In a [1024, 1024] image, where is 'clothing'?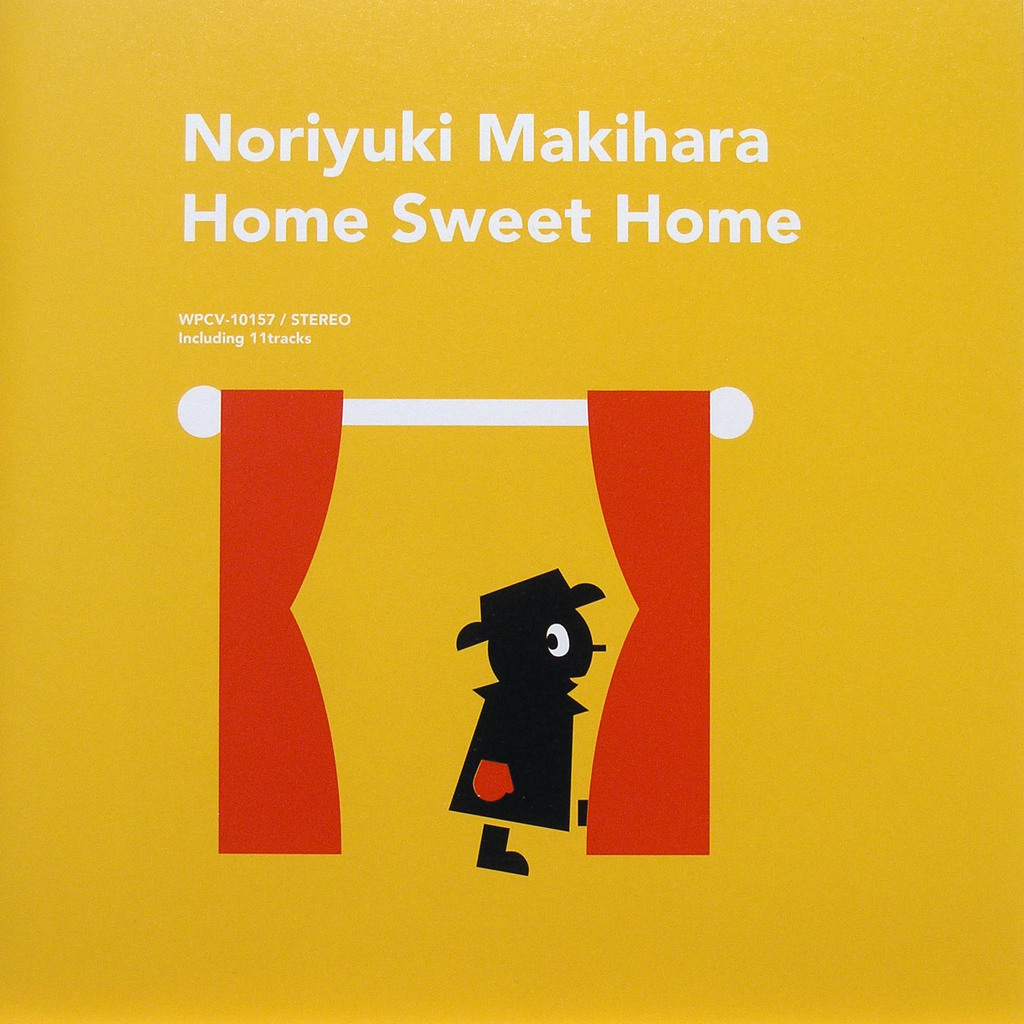
box=[442, 679, 591, 829].
